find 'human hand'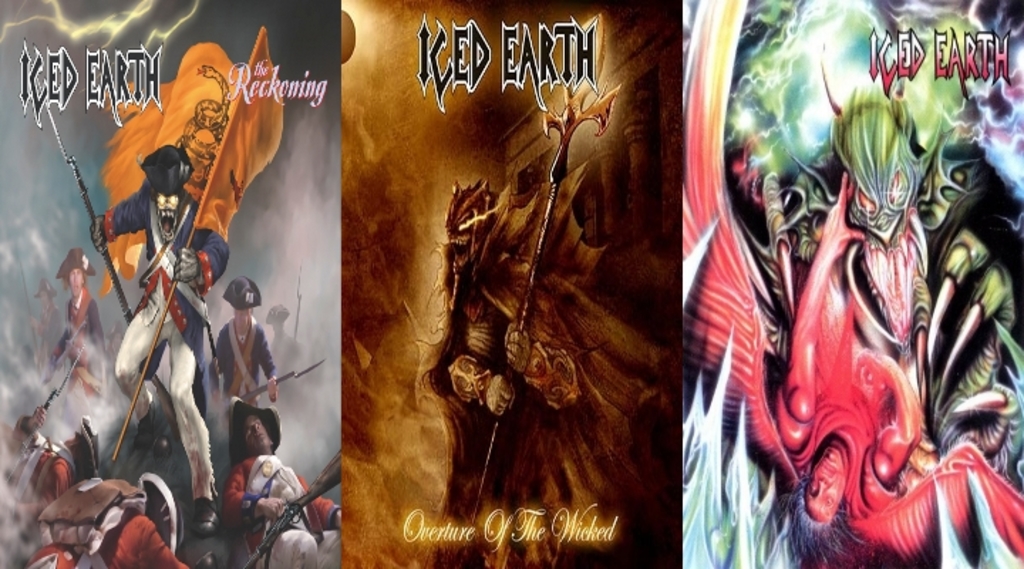
region(30, 405, 46, 430)
